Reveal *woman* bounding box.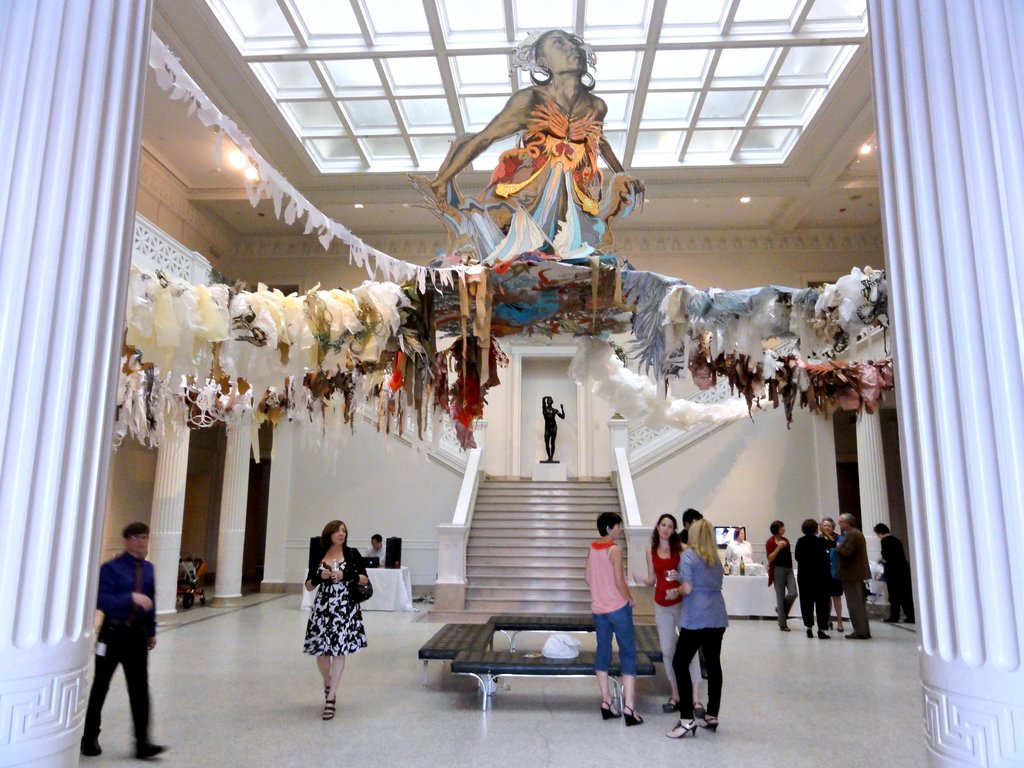
Revealed: box(796, 518, 835, 638).
